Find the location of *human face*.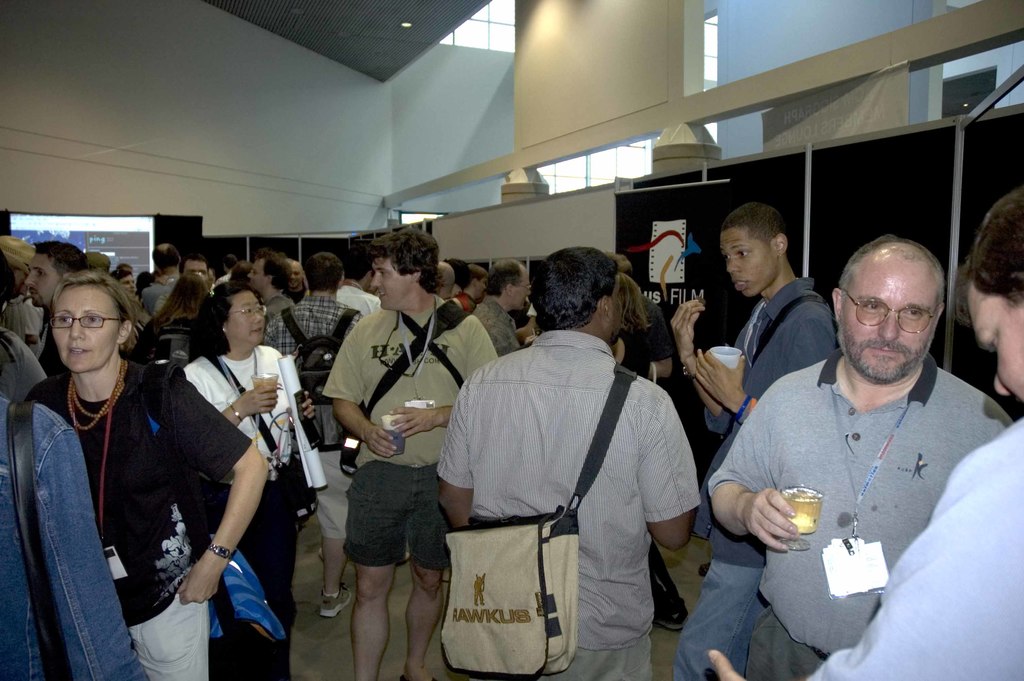
Location: [x1=289, y1=267, x2=306, y2=289].
